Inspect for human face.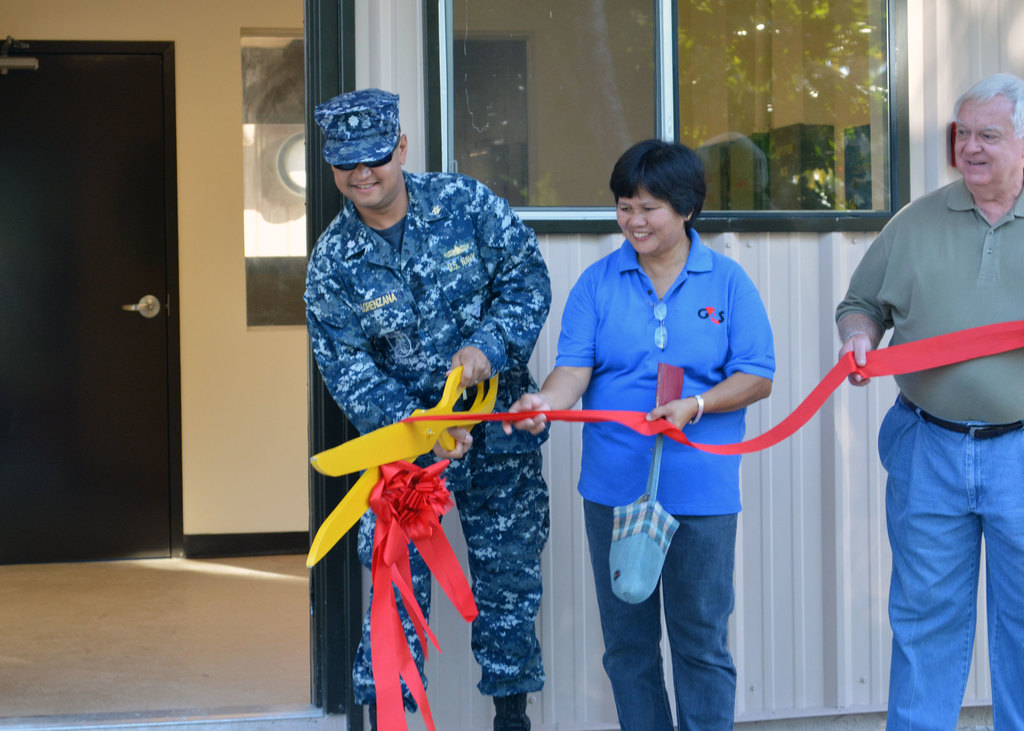
Inspection: box=[332, 158, 403, 208].
